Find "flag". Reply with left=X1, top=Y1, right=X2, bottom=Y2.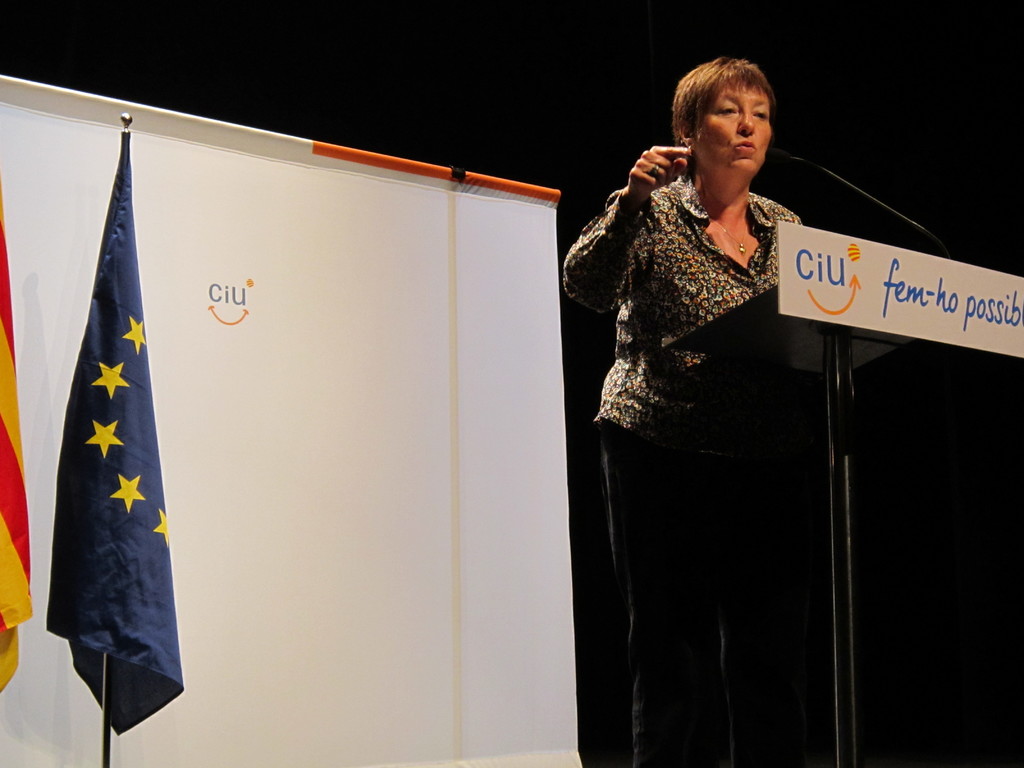
left=40, top=127, right=164, bottom=767.
